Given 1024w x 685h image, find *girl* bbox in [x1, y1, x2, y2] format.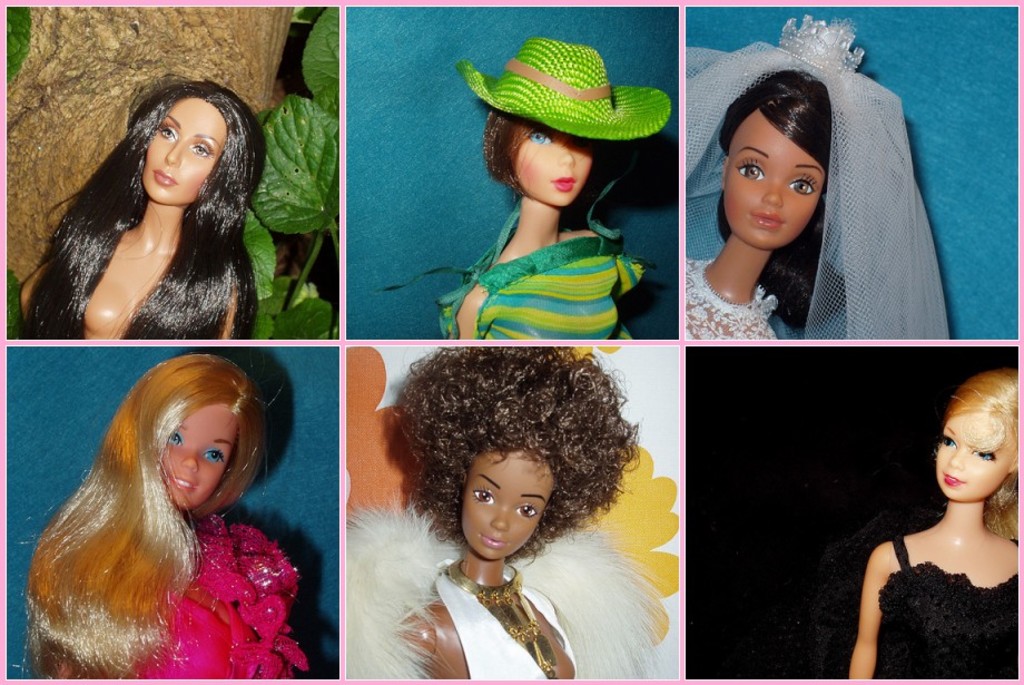
[848, 366, 1020, 682].
